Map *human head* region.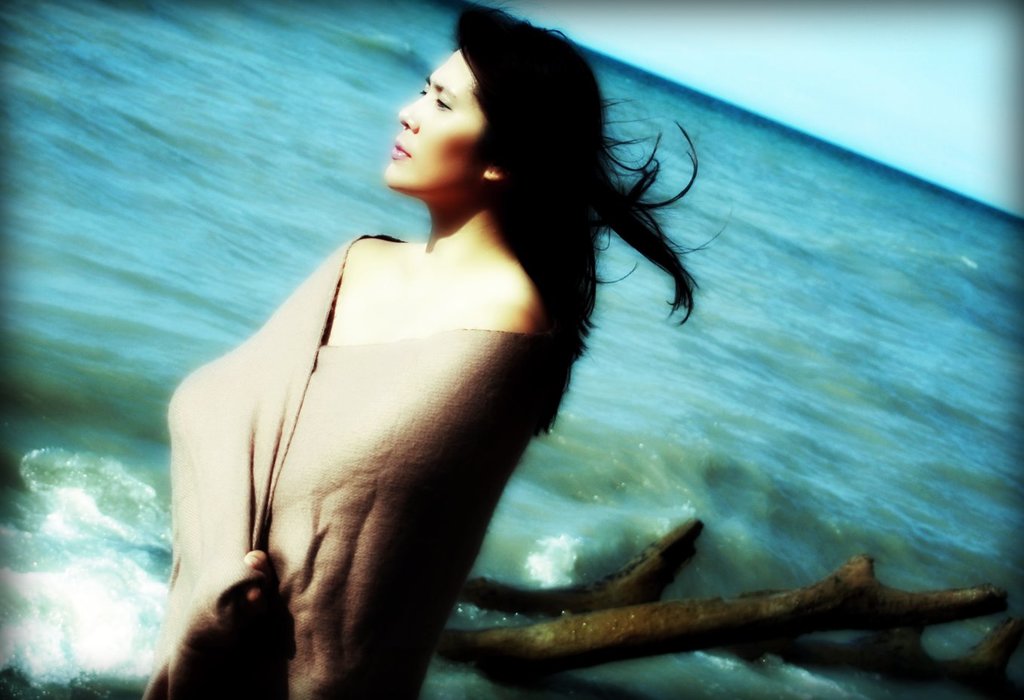
Mapped to select_region(379, 17, 646, 260).
